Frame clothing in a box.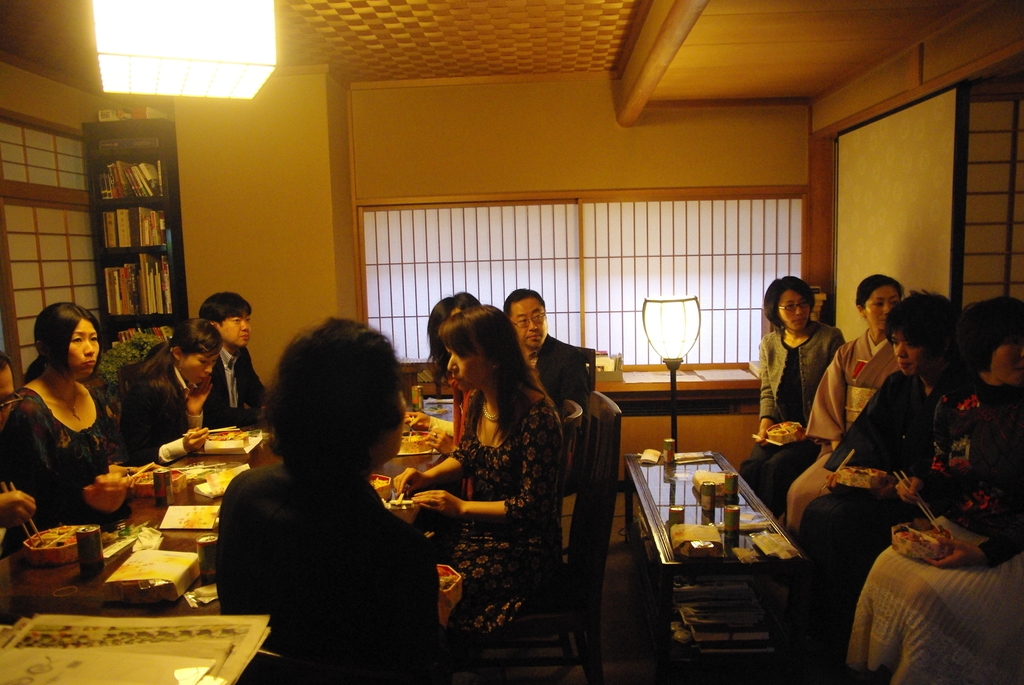
(532, 333, 593, 421).
